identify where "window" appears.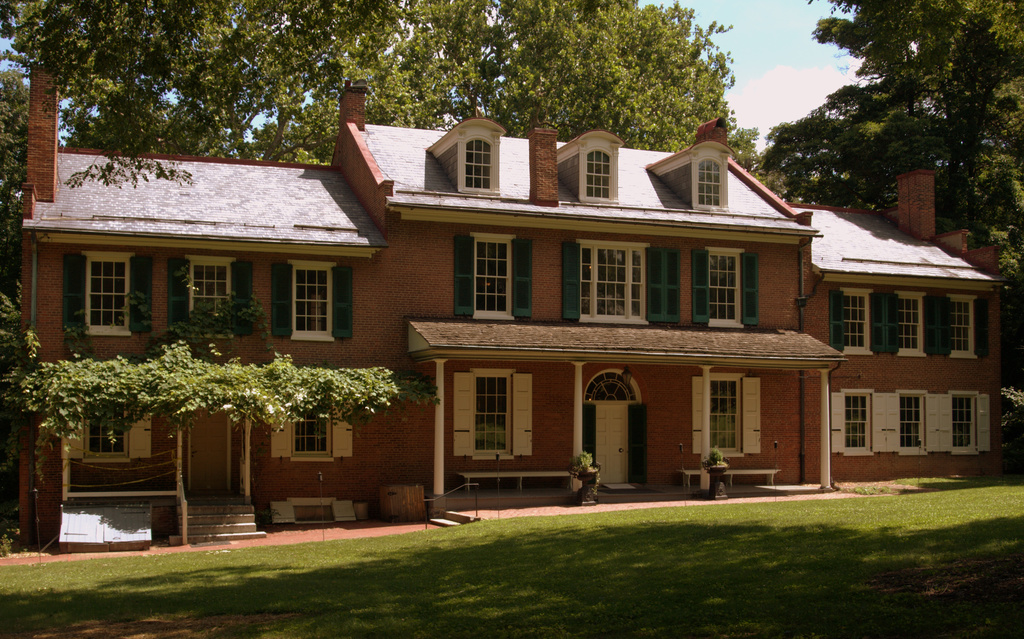
Appears at {"x1": 830, "y1": 289, "x2": 889, "y2": 359}.
